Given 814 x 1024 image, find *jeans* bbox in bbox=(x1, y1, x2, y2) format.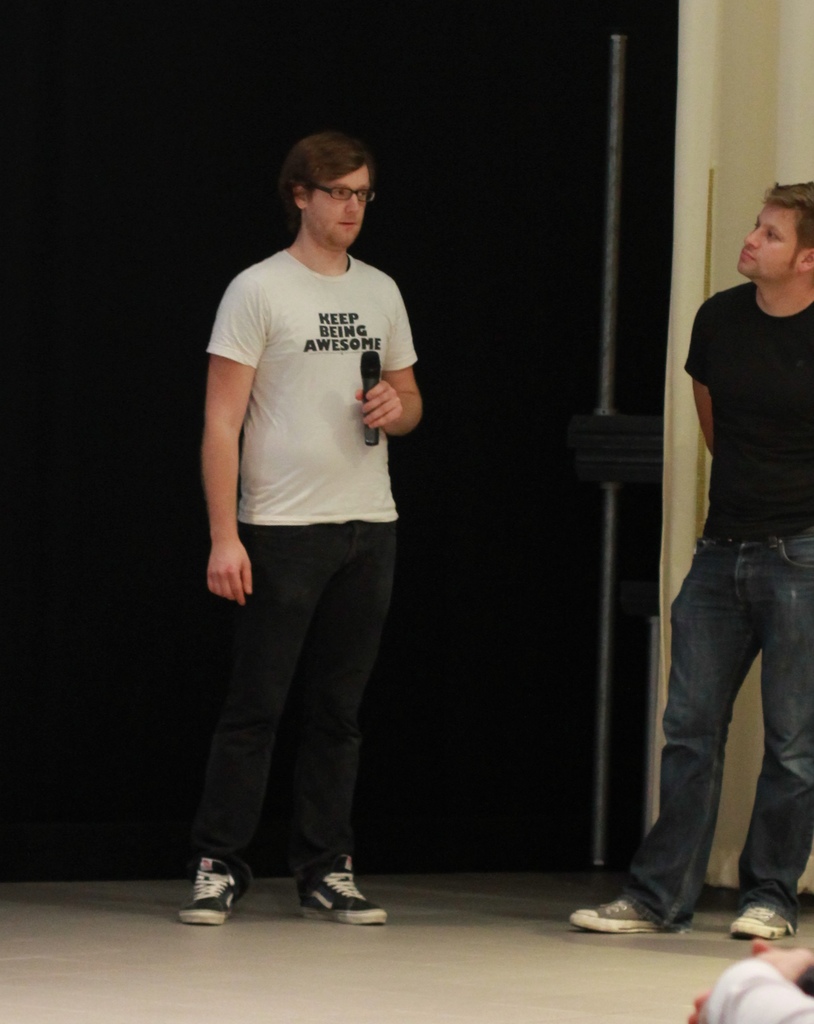
bbox=(616, 543, 813, 929).
